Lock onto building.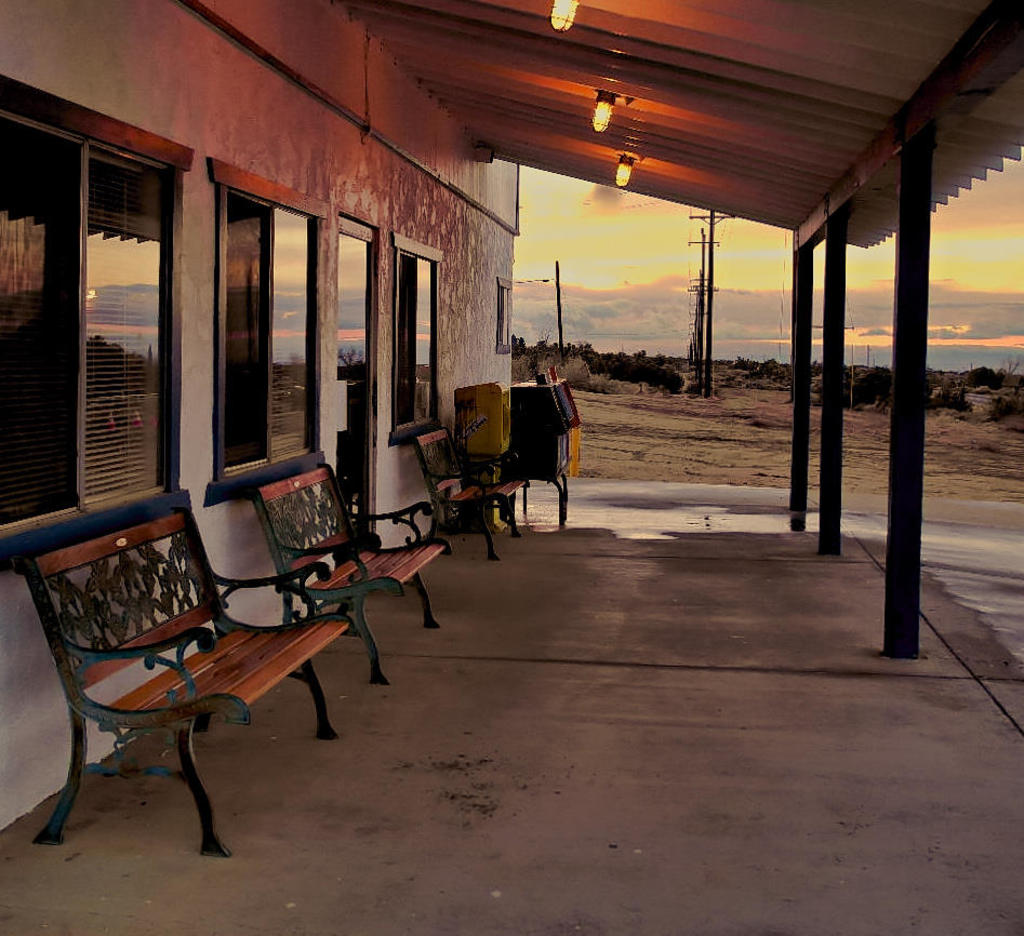
Locked: bbox=[0, 0, 1023, 935].
